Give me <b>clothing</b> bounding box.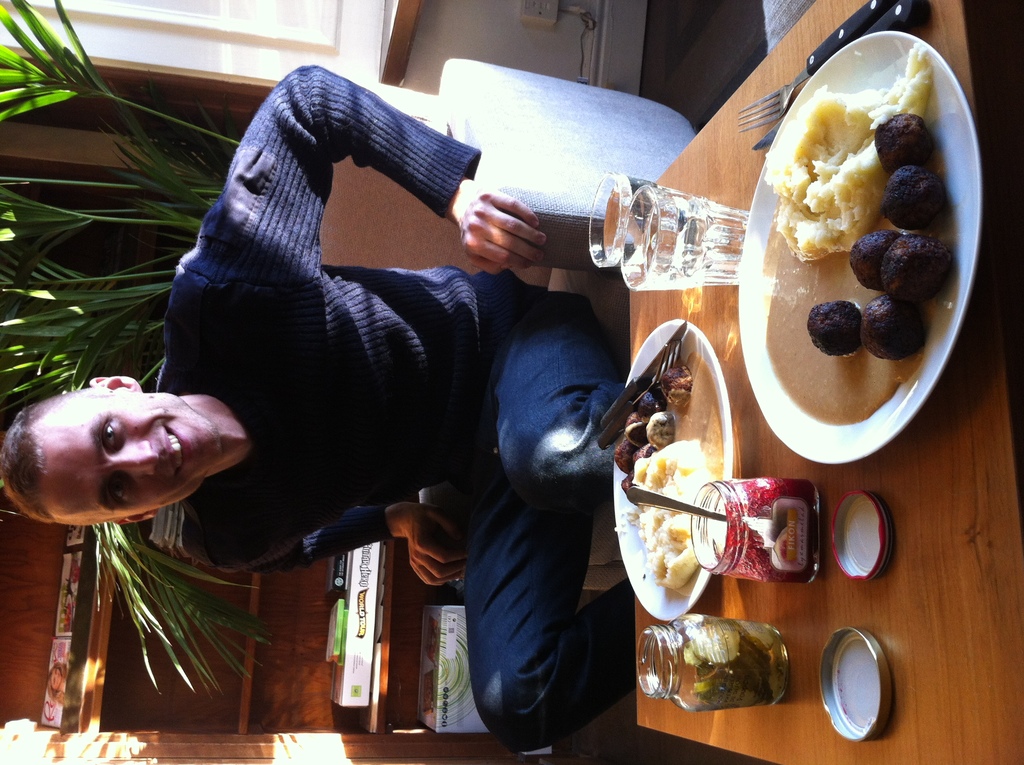
box(179, 57, 691, 725).
